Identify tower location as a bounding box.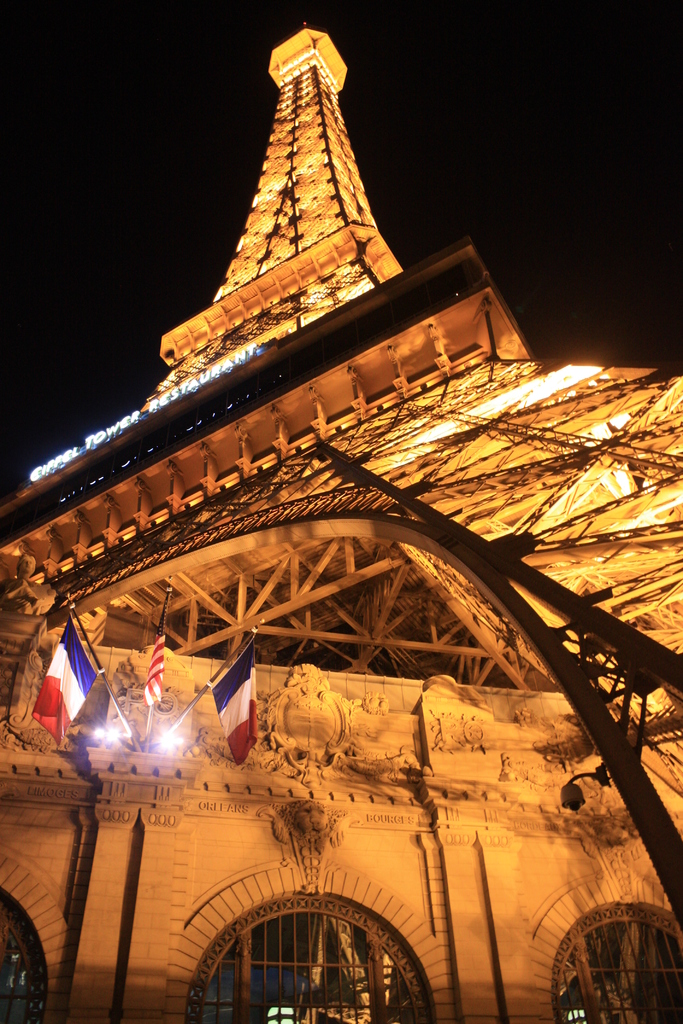
0, 20, 682, 1023.
